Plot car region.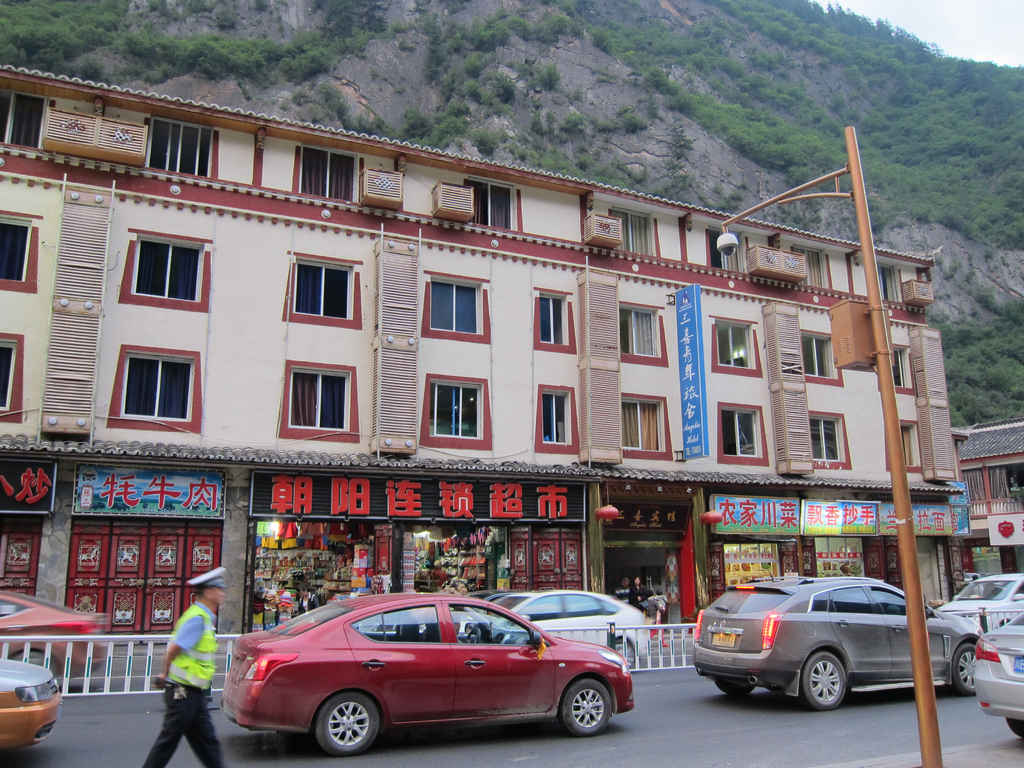
Plotted at 465:589:650:674.
